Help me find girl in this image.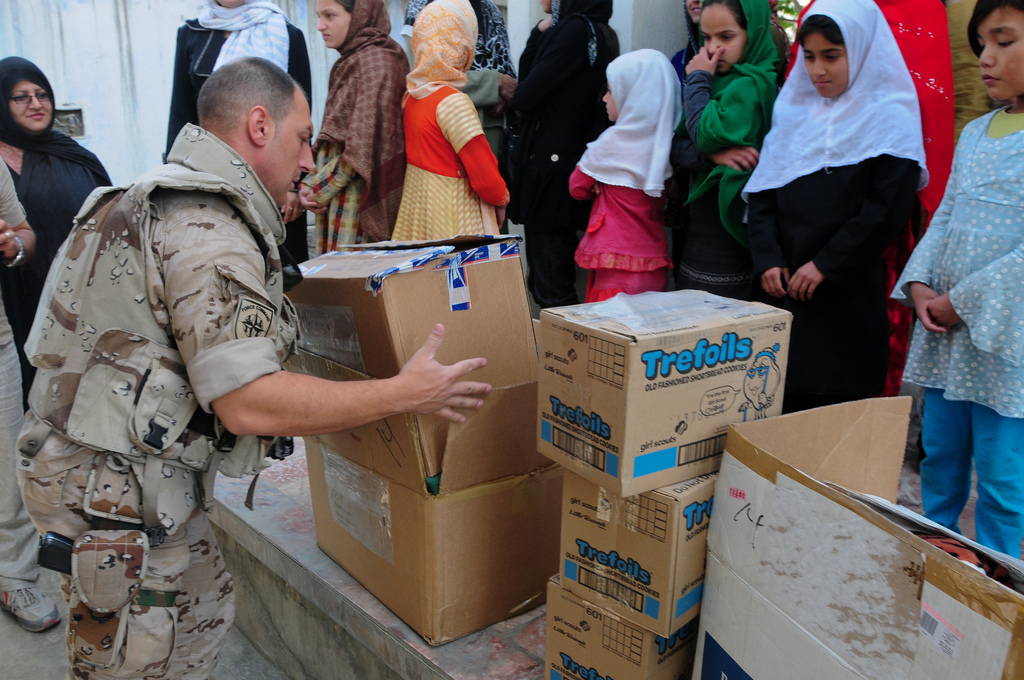
Found it: box(566, 45, 696, 307).
